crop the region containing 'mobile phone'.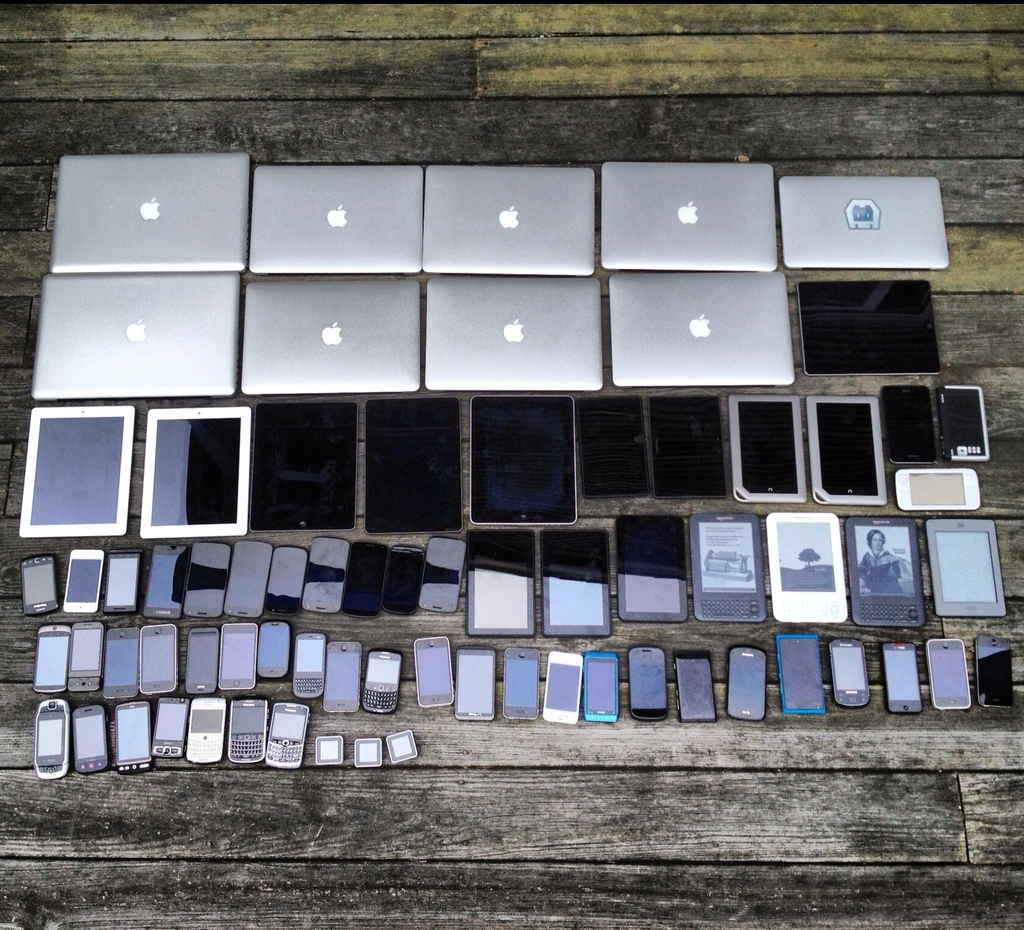
Crop region: (221, 540, 274, 618).
